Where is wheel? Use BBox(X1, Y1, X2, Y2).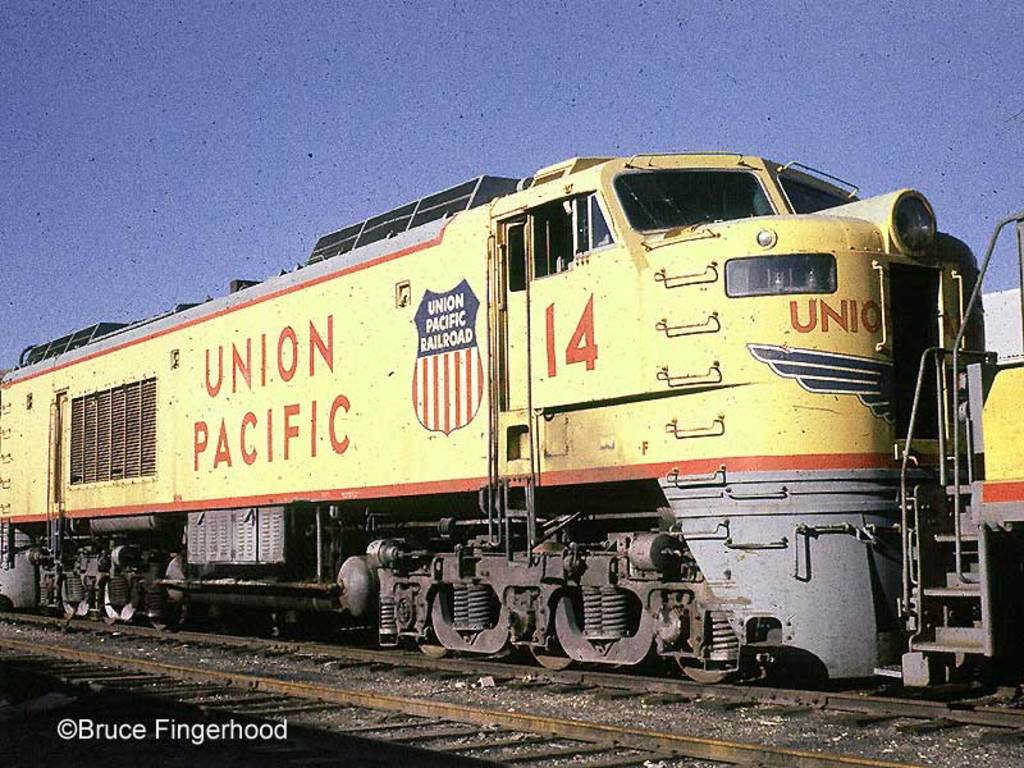
BBox(676, 653, 733, 678).
